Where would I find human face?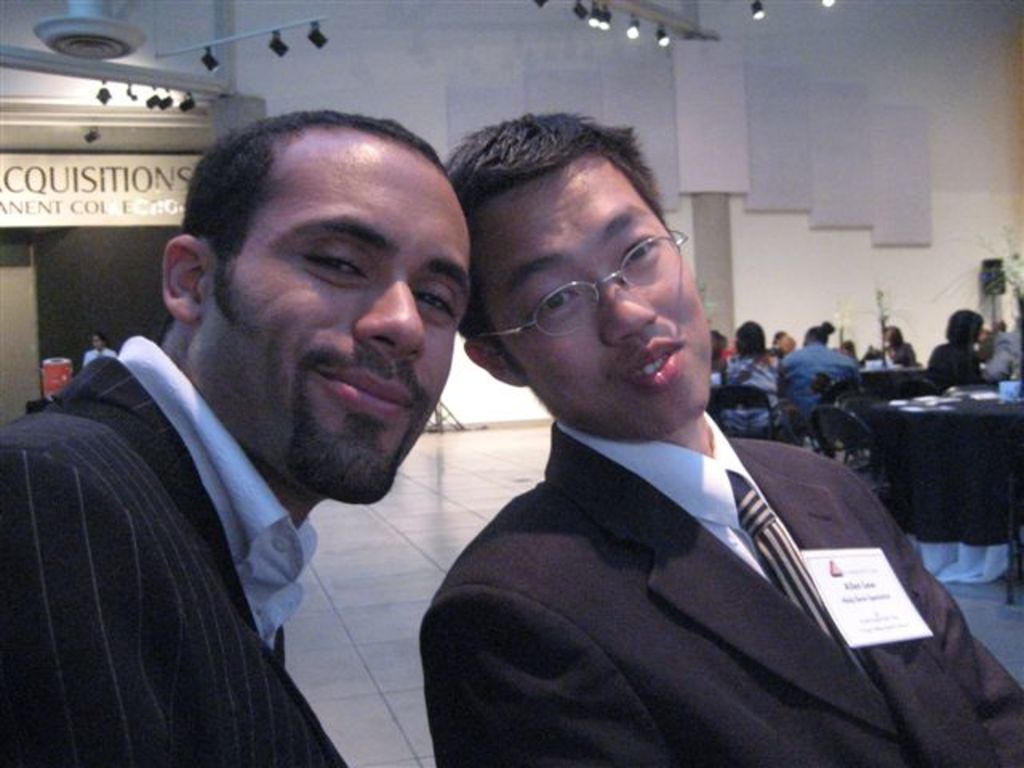
At <box>472,155,714,432</box>.
